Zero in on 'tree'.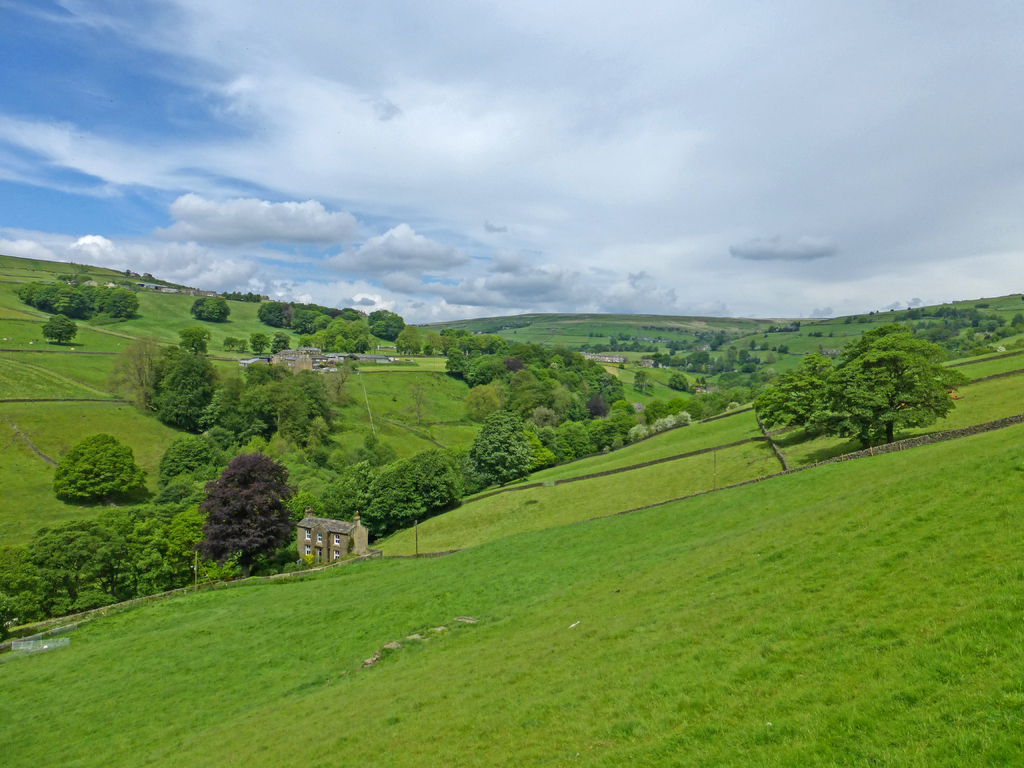
Zeroed in: 190,296,231,322.
